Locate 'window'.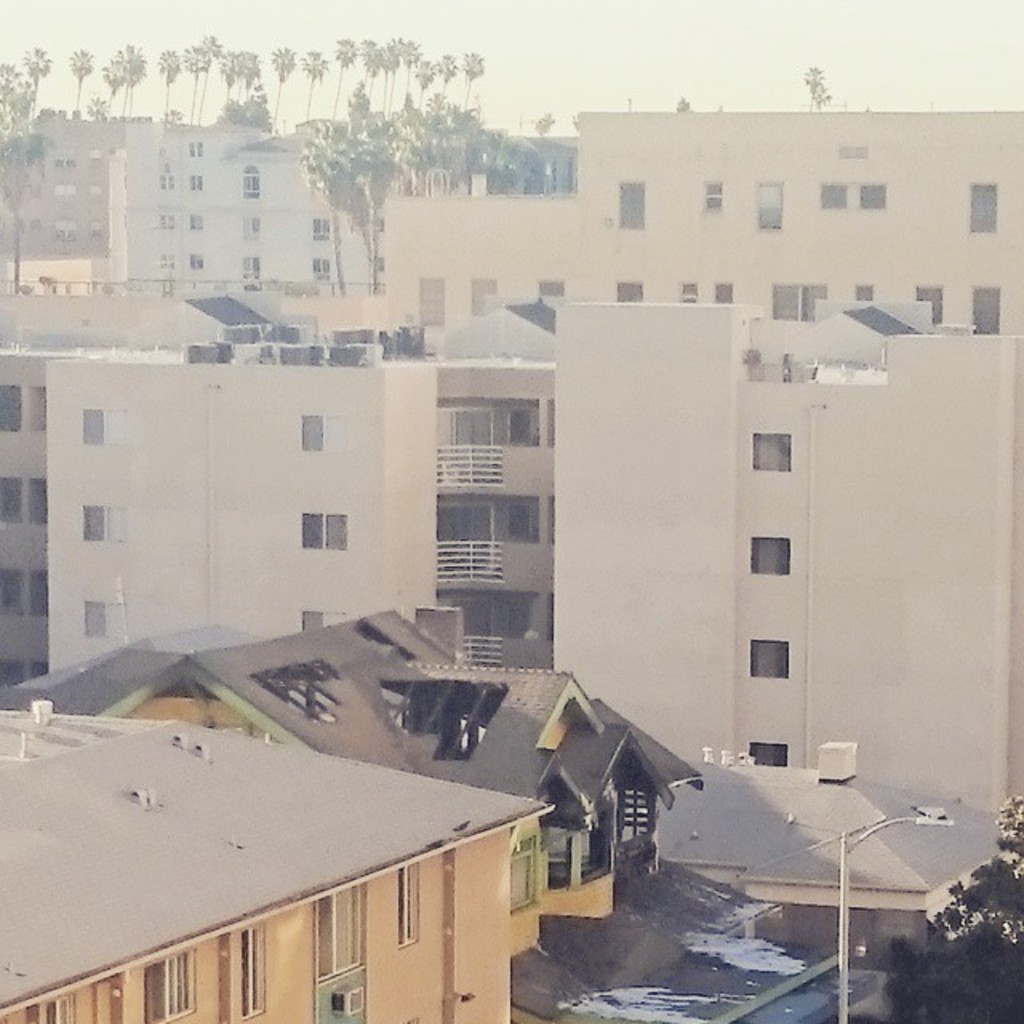
Bounding box: box(718, 280, 731, 307).
